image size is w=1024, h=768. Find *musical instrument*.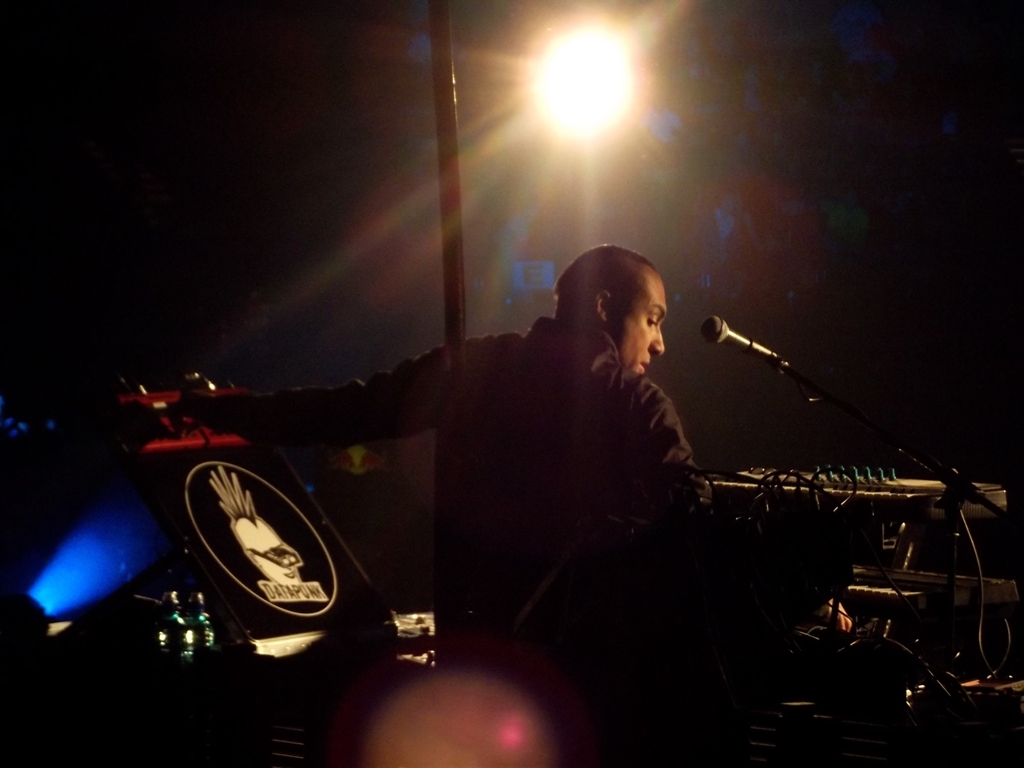
[left=709, top=459, right=1023, bottom=669].
